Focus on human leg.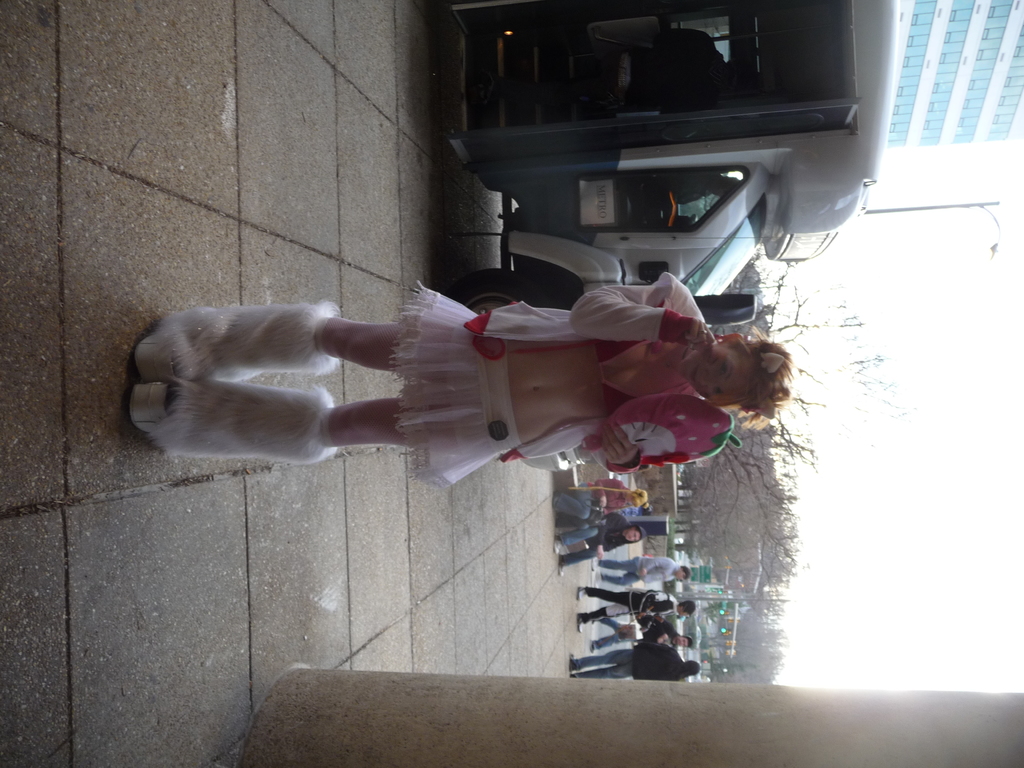
Focused at x1=578, y1=609, x2=627, y2=630.
